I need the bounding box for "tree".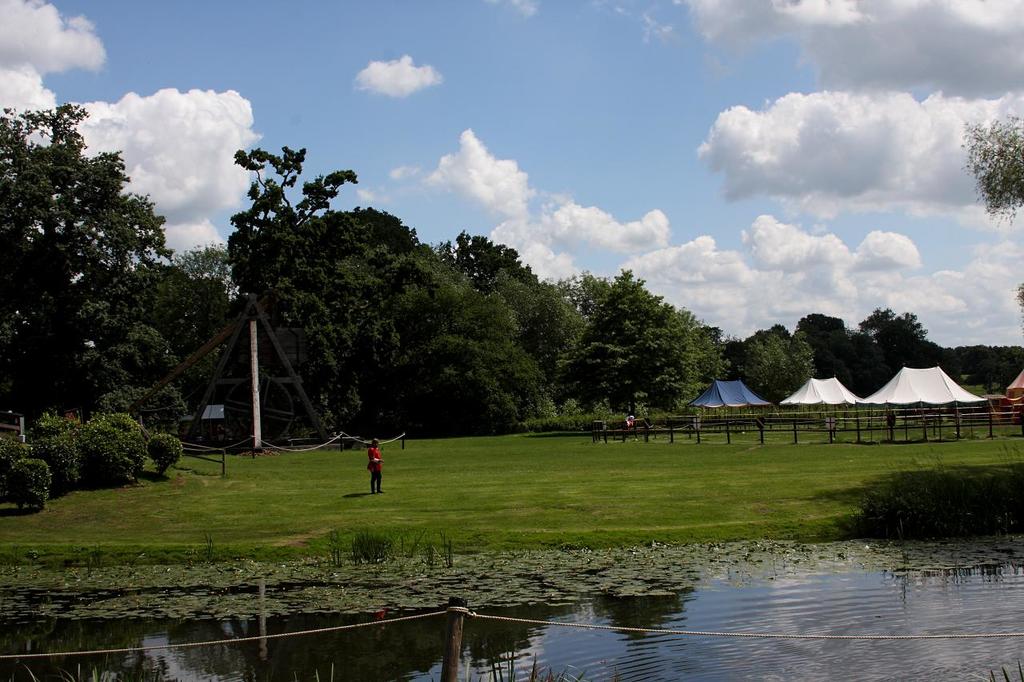
Here it is: 881 321 942 381.
